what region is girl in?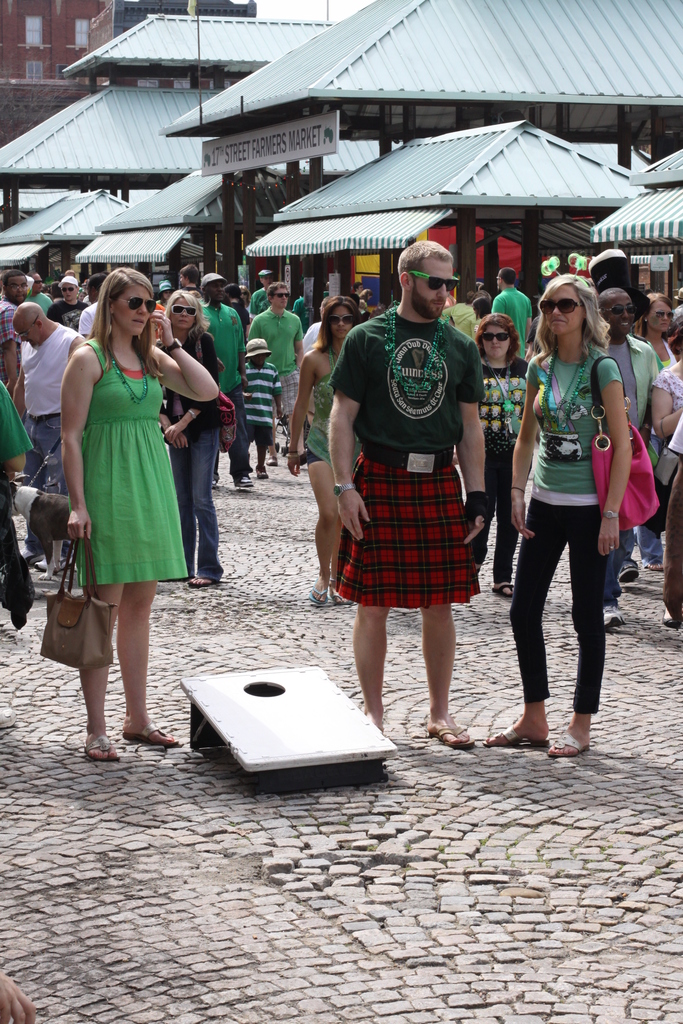
left=482, top=271, right=636, bottom=758.
